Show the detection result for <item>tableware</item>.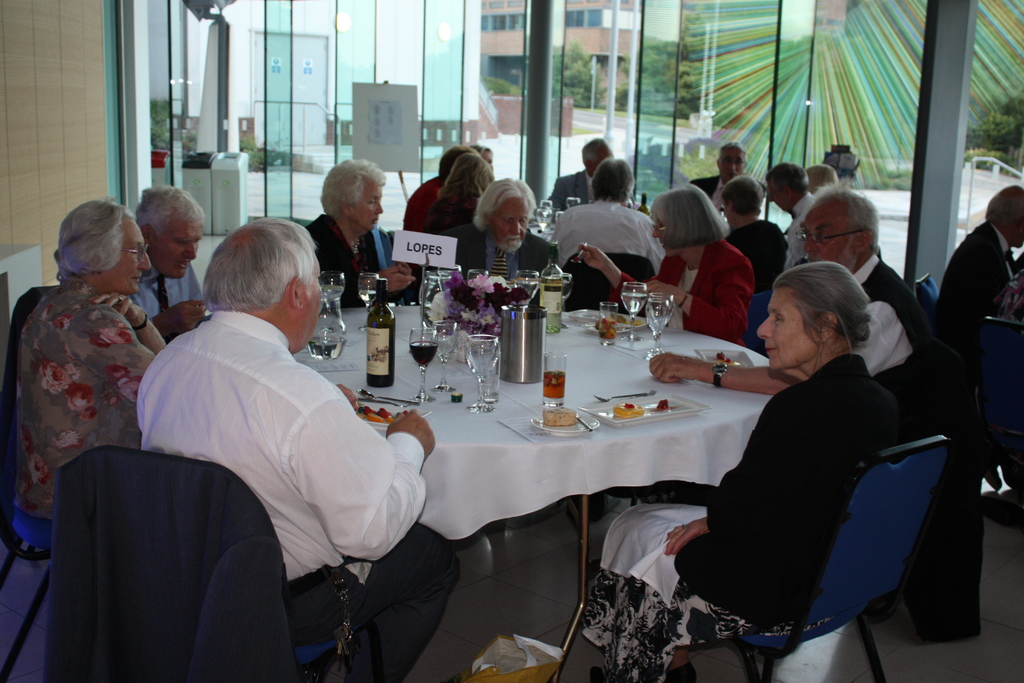
535, 208, 552, 236.
